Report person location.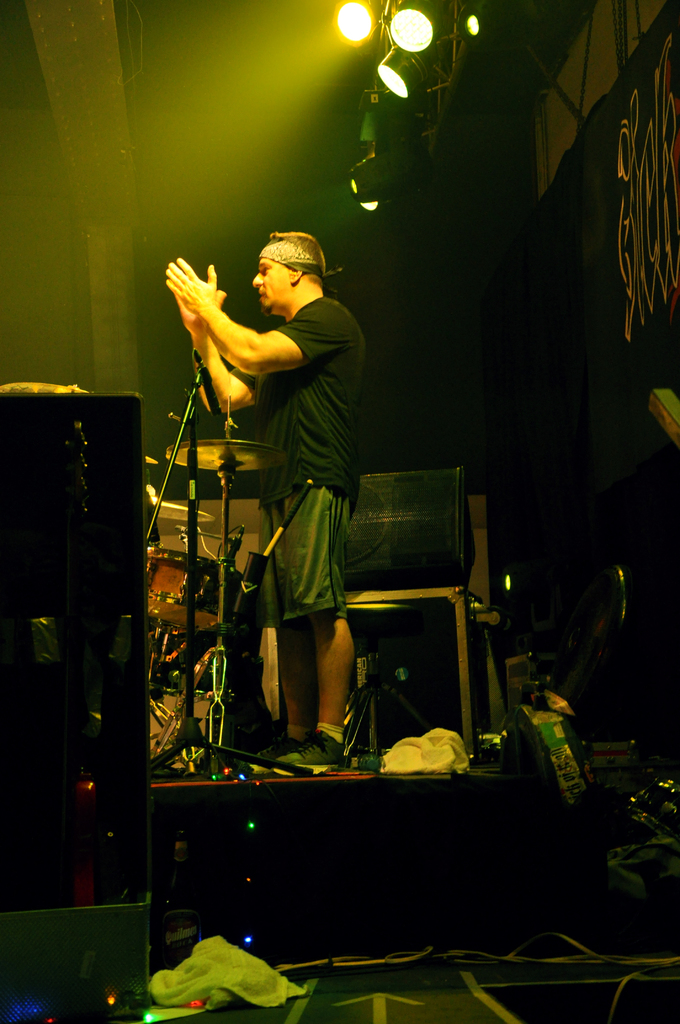
Report: 175 209 367 806.
